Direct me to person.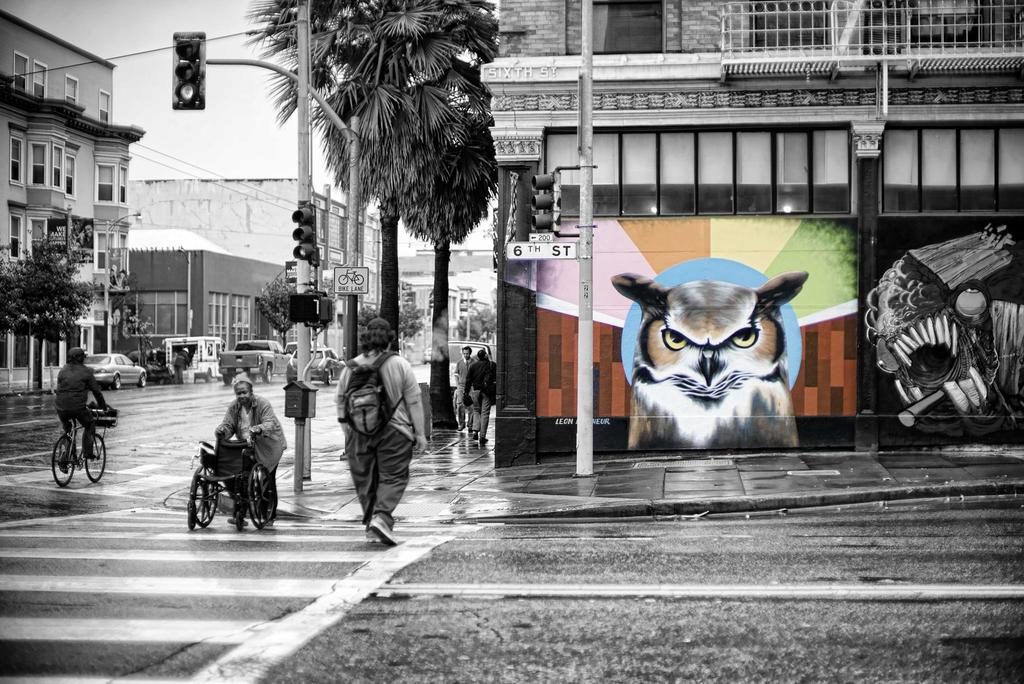
Direction: 334 318 415 553.
